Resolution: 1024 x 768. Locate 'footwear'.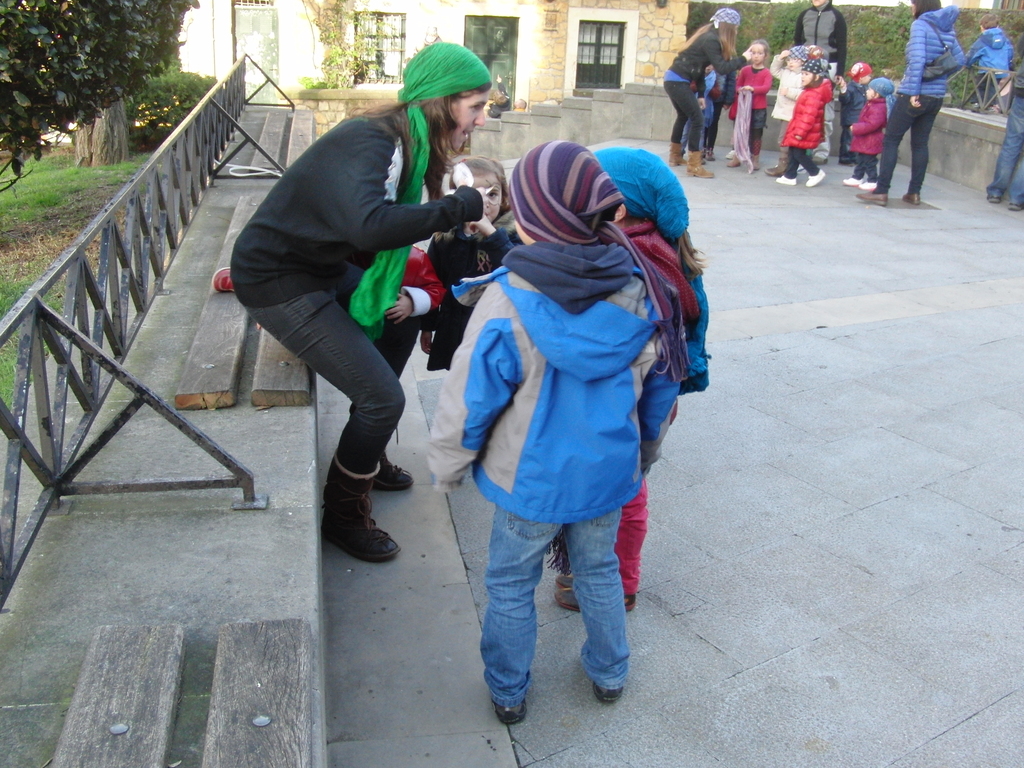
BBox(1009, 205, 1023, 212).
